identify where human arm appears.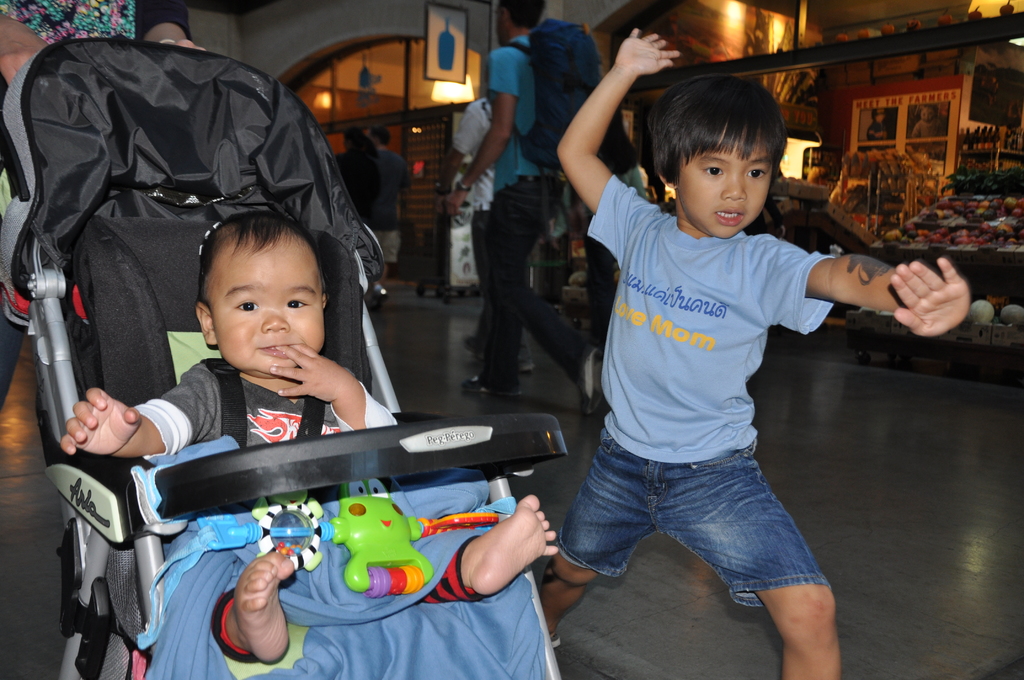
Appears at <bbox>557, 24, 662, 244</bbox>.
